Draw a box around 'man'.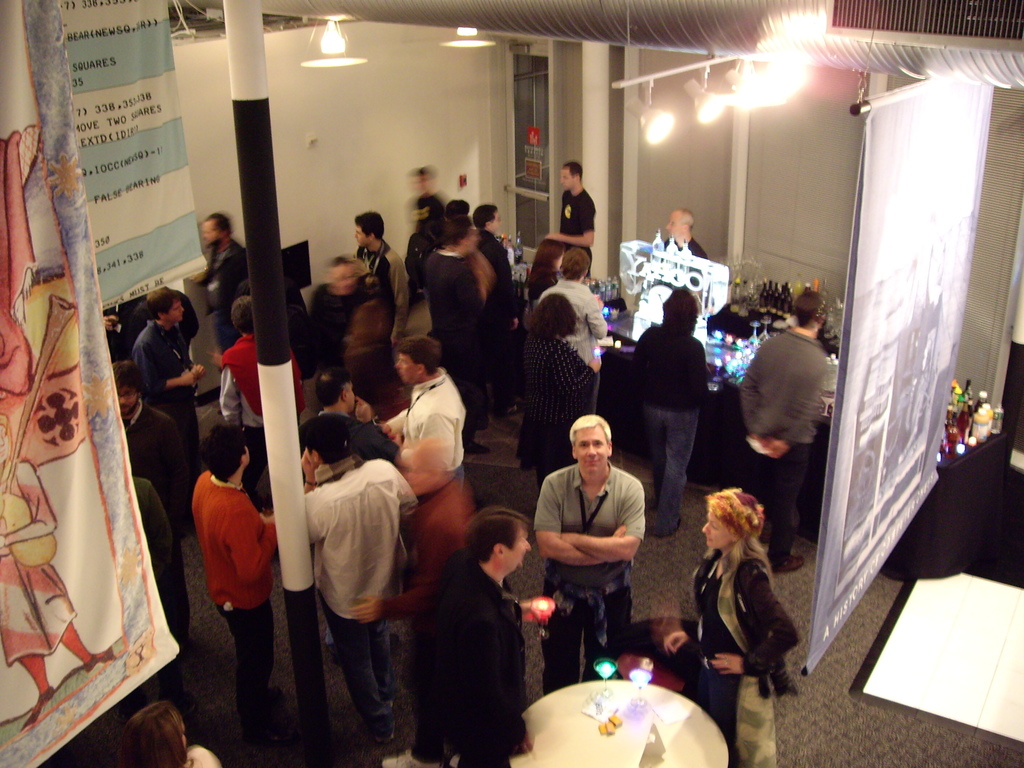
x1=534, y1=416, x2=648, y2=696.
